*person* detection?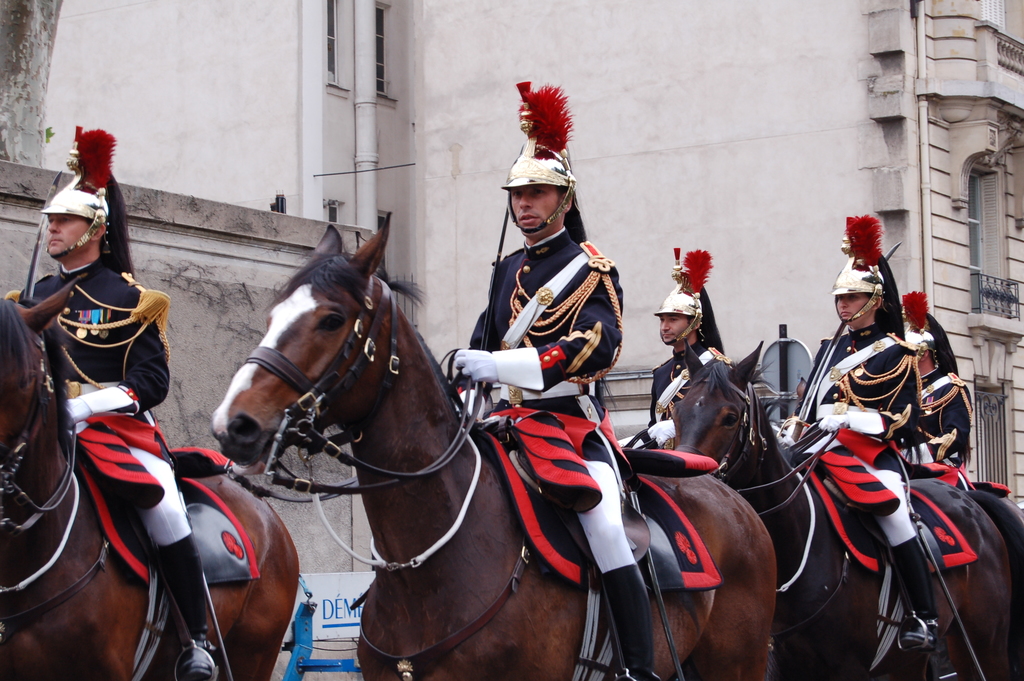
779, 213, 943, 658
